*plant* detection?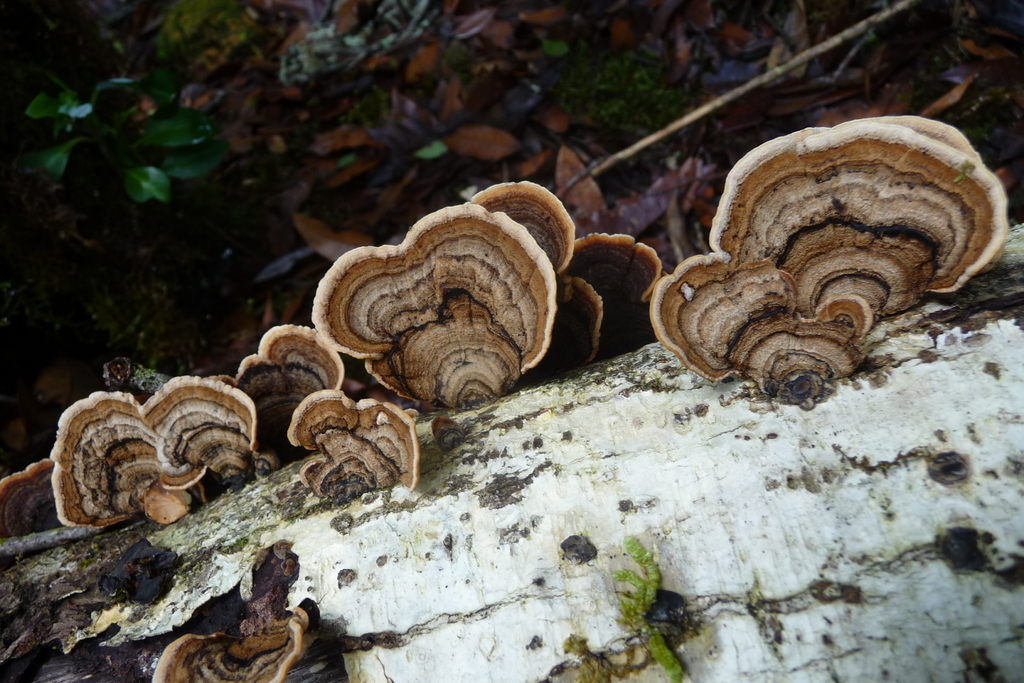
rect(277, 0, 433, 83)
